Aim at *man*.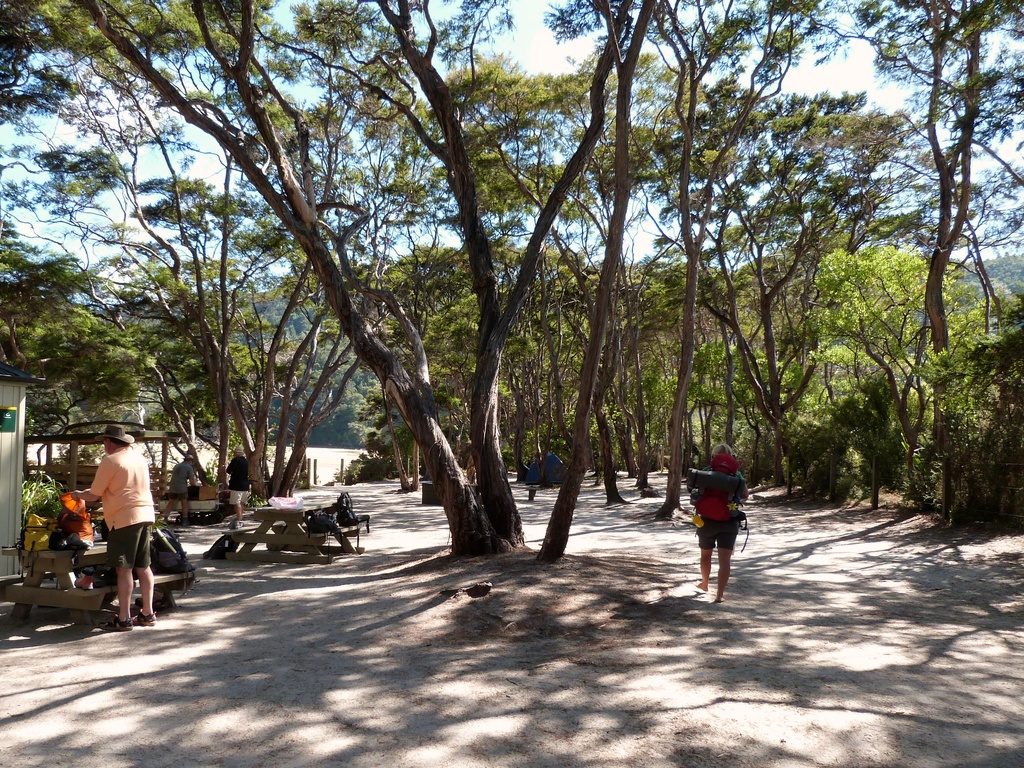
Aimed at (left=76, top=420, right=159, bottom=636).
